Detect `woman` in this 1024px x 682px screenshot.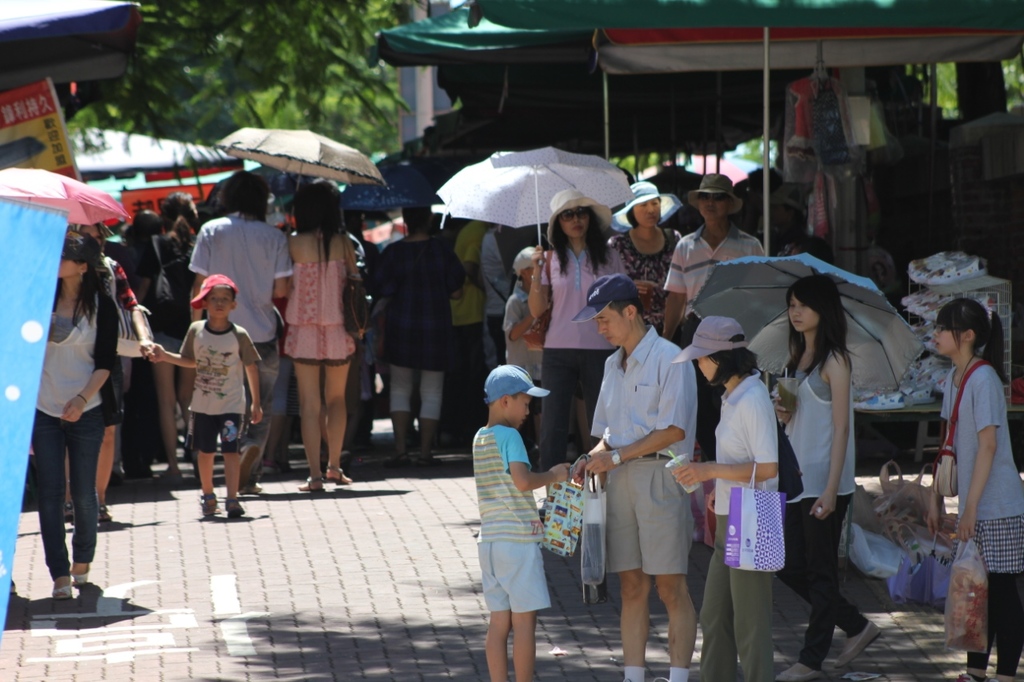
Detection: [138,185,200,490].
